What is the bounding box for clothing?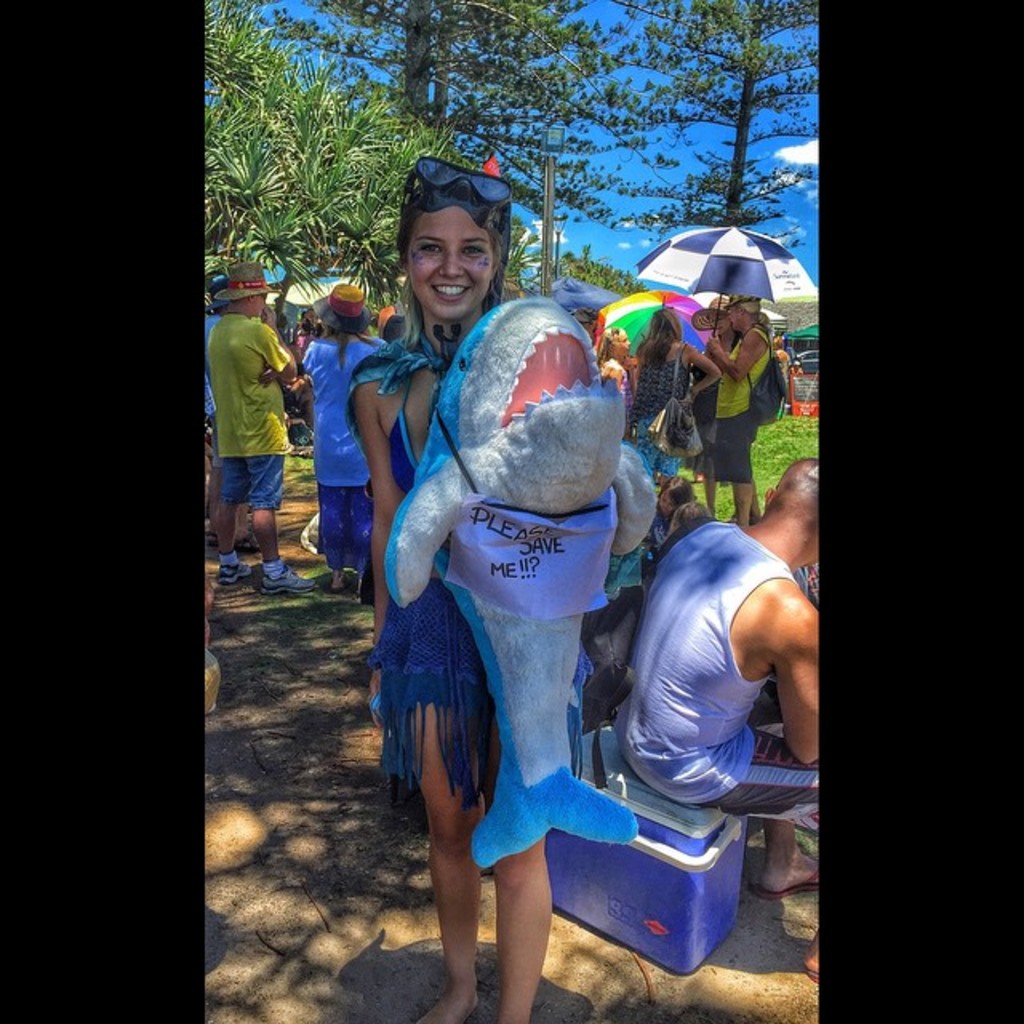
crop(395, 270, 658, 901).
